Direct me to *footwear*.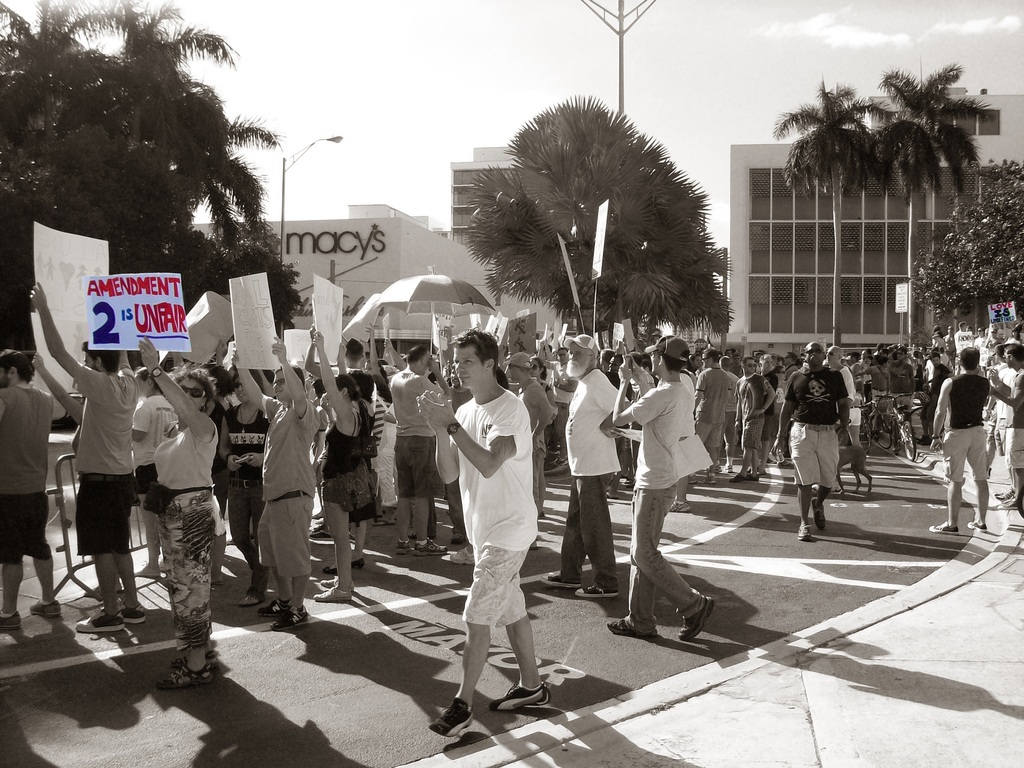
Direction: {"left": 133, "top": 566, "right": 162, "bottom": 579}.
